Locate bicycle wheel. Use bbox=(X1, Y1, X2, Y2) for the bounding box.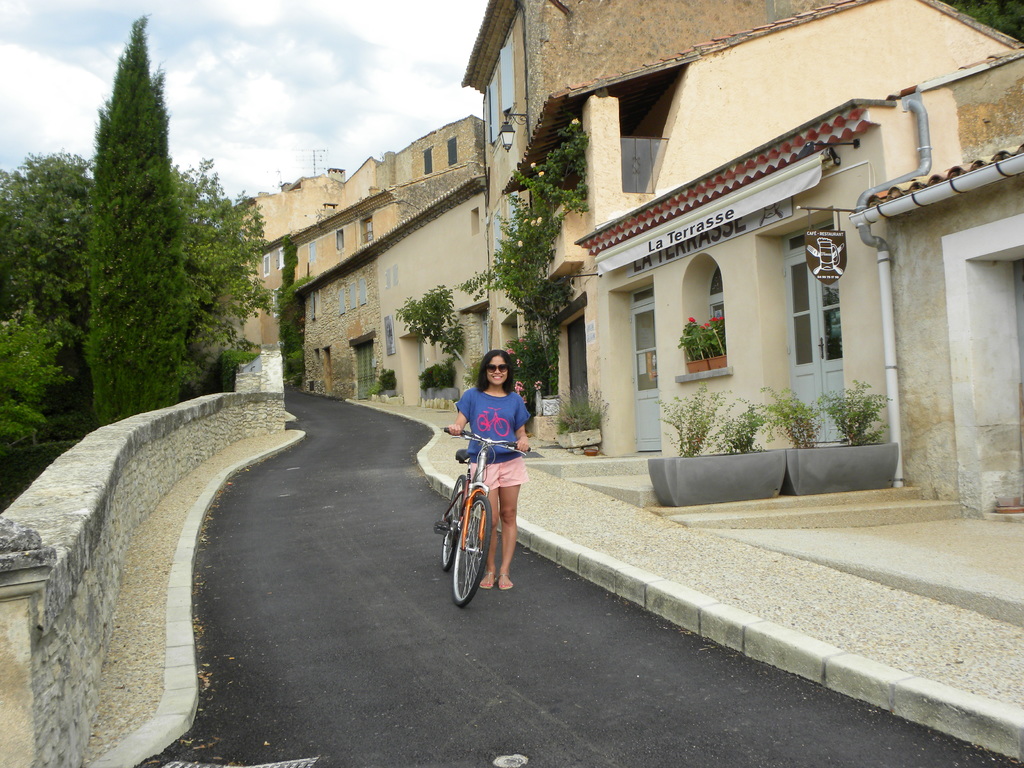
bbox=(438, 488, 500, 613).
